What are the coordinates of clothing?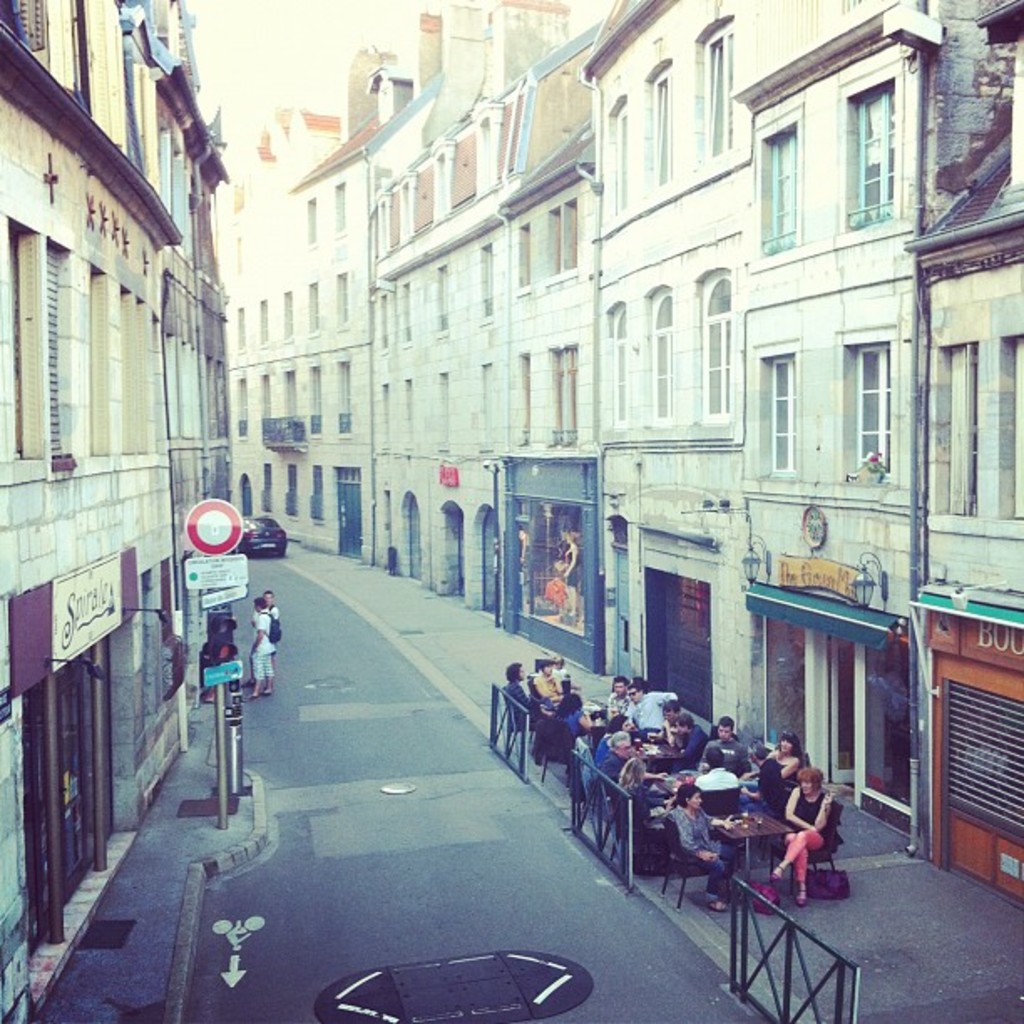
[557, 708, 581, 743].
